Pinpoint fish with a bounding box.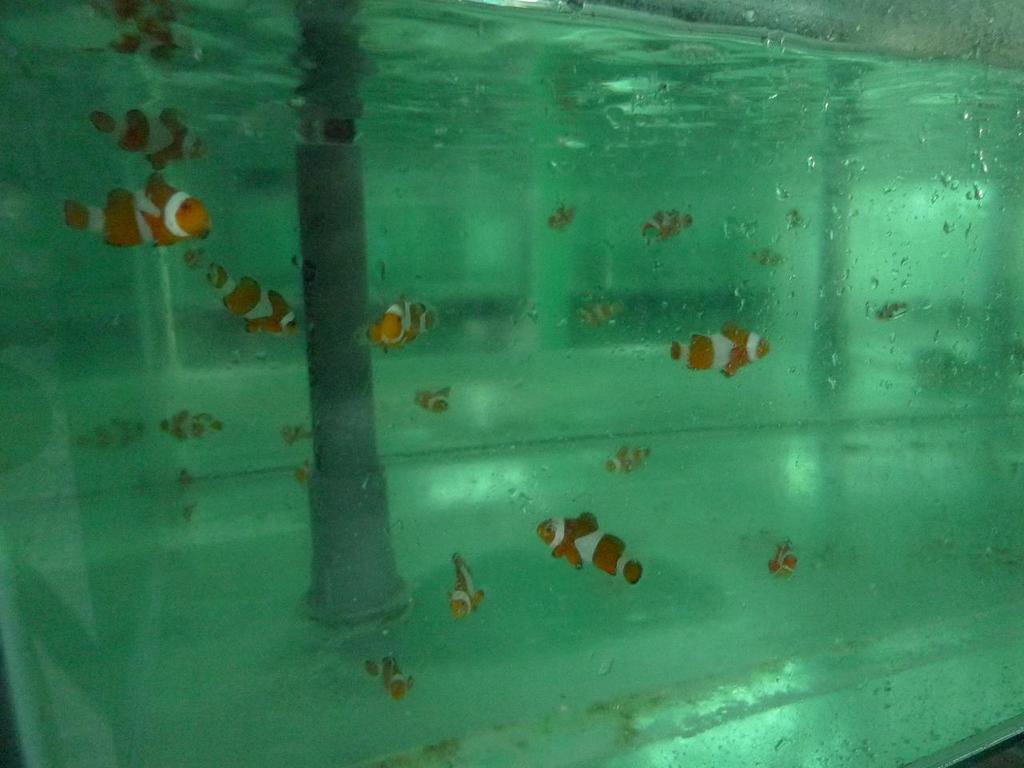
bbox=(762, 533, 803, 581).
